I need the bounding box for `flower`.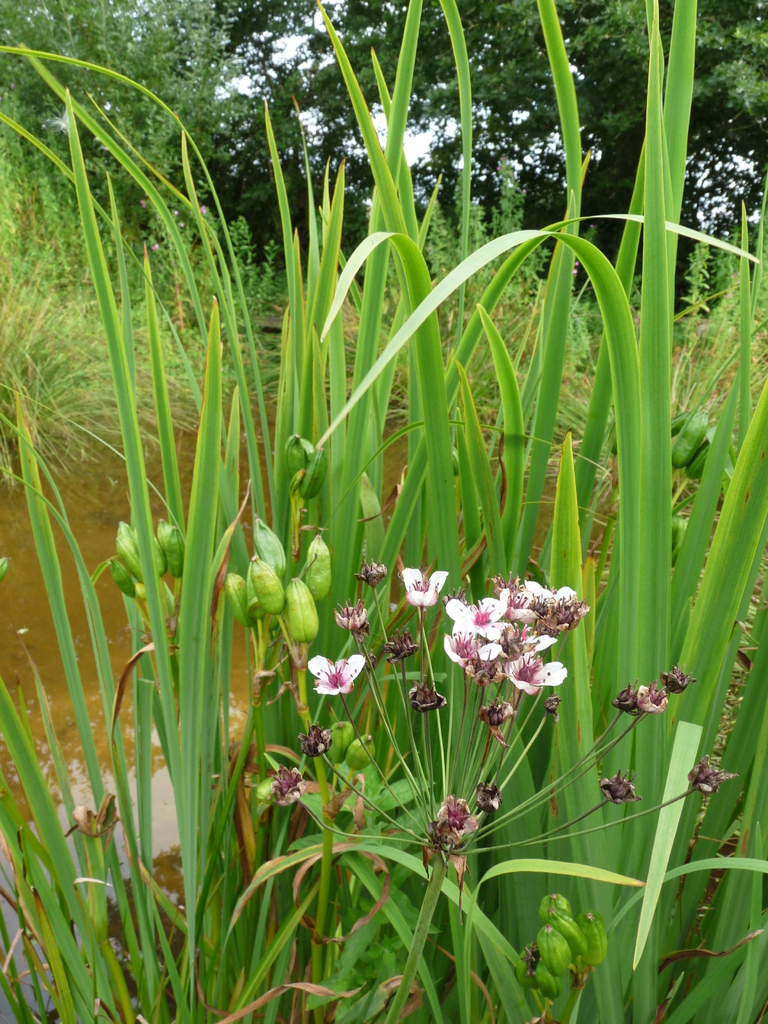
Here it is: 399, 567, 446, 607.
